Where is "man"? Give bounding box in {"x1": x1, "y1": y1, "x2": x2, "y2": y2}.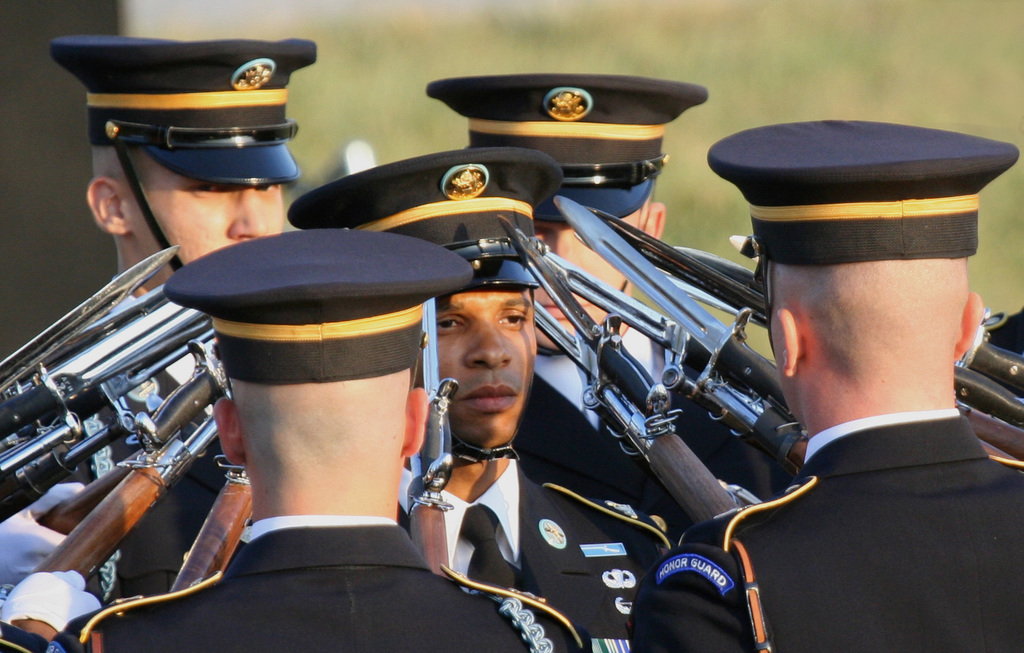
{"x1": 425, "y1": 70, "x2": 788, "y2": 523}.
